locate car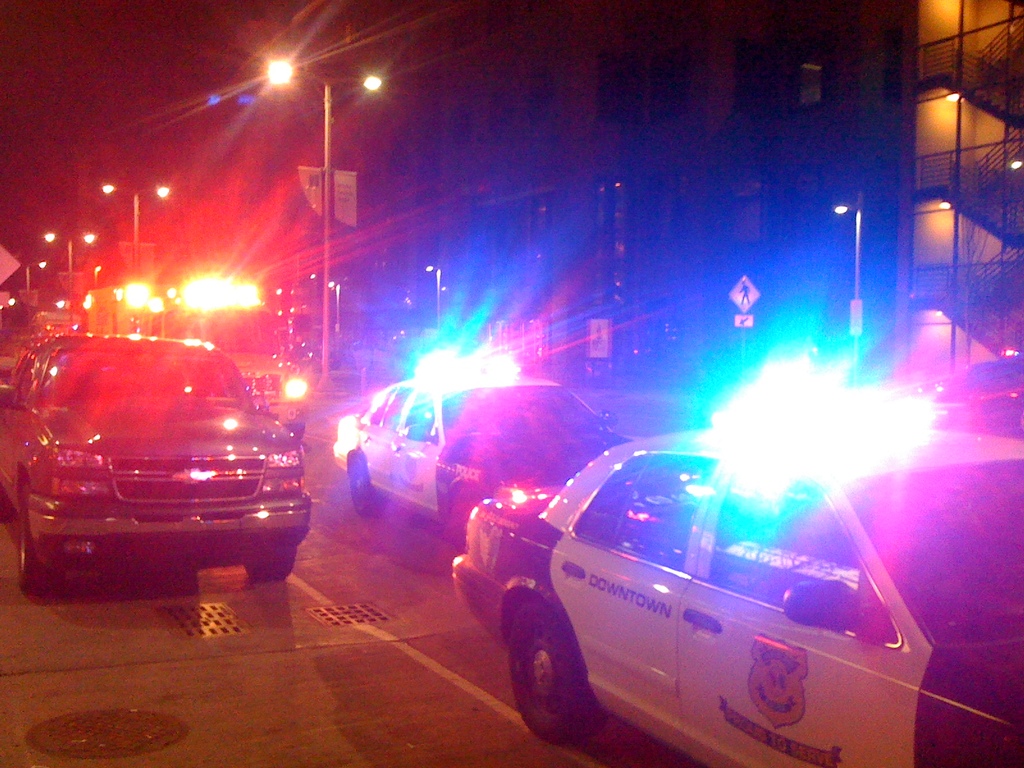
bbox(333, 373, 634, 518)
